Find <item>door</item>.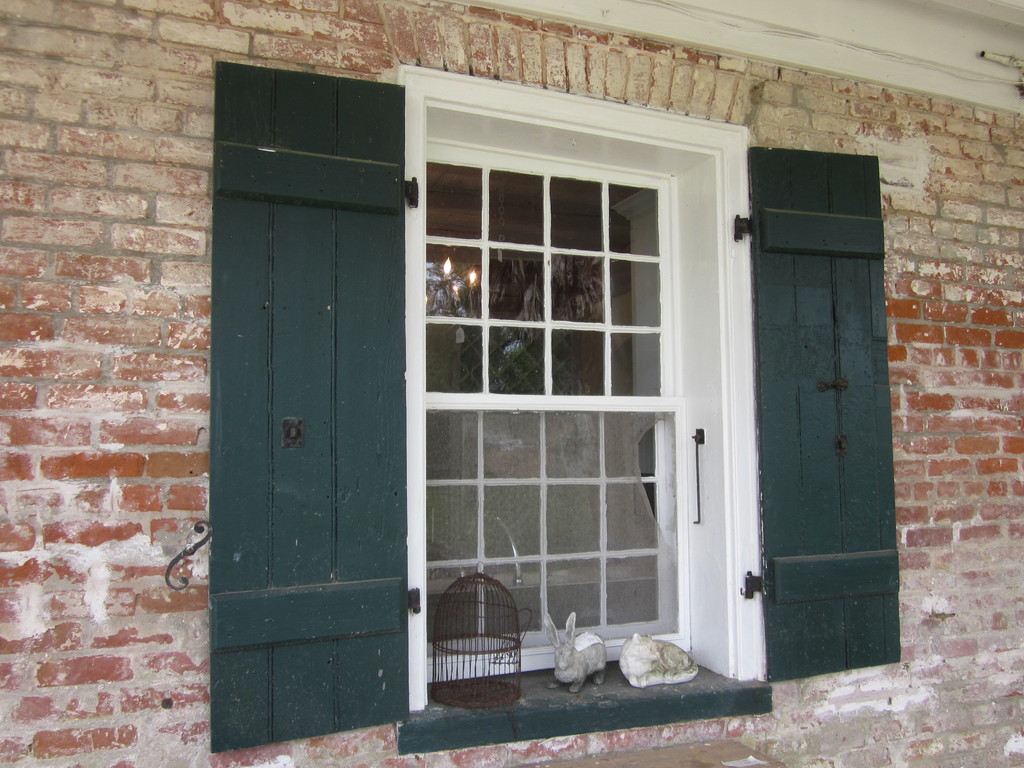
detection(723, 117, 874, 673).
